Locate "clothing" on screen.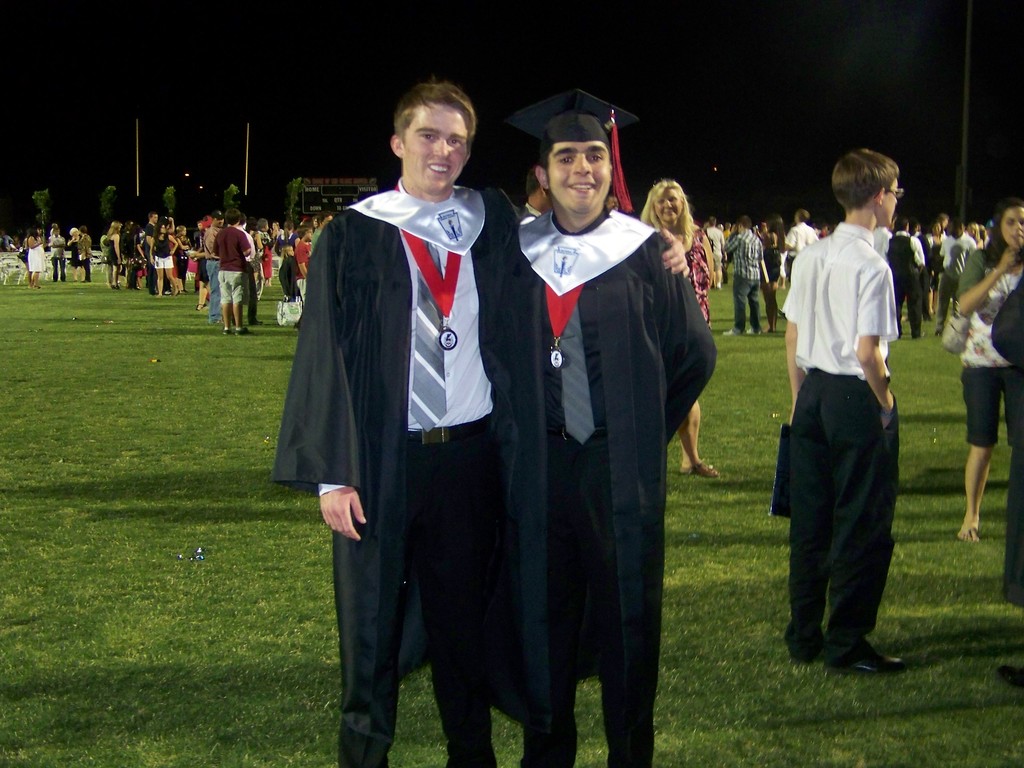
On screen at x1=953, y1=241, x2=1012, y2=450.
